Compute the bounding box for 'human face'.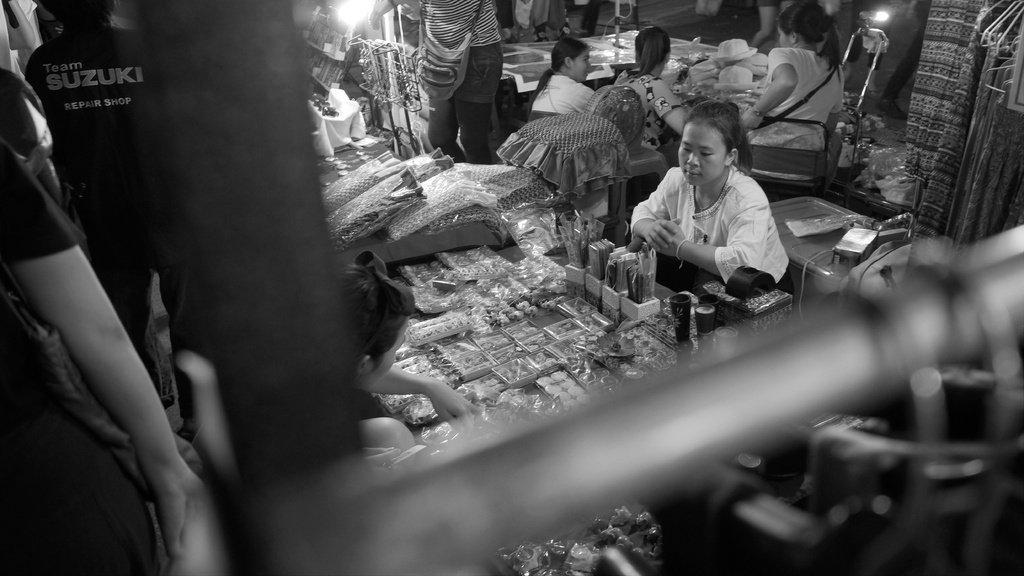
779:26:789:47.
